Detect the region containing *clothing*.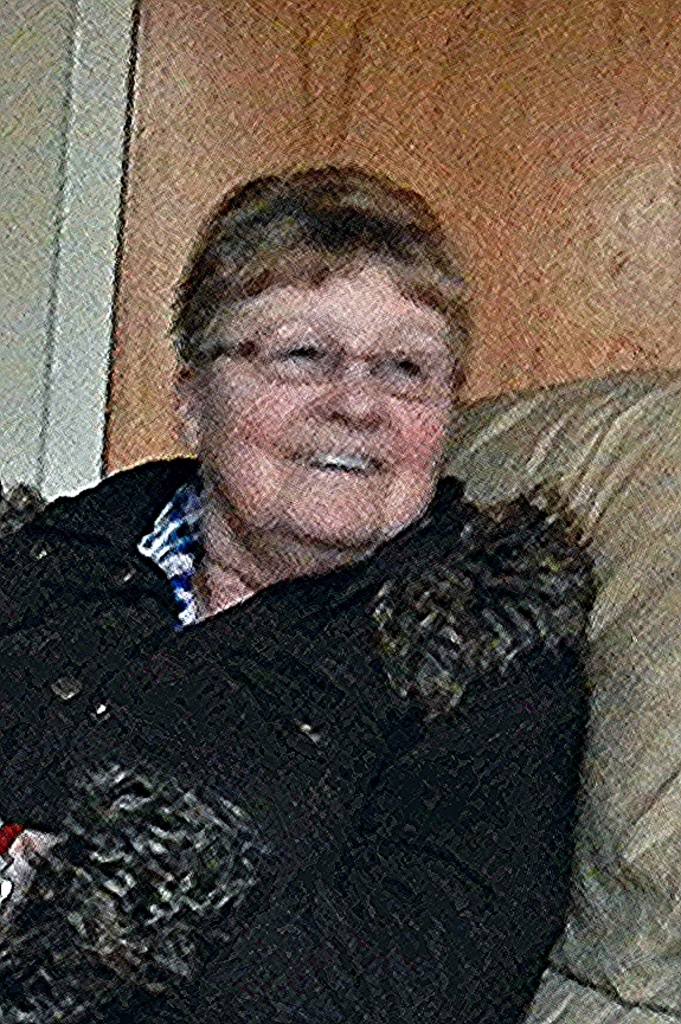
crop(31, 491, 624, 972).
